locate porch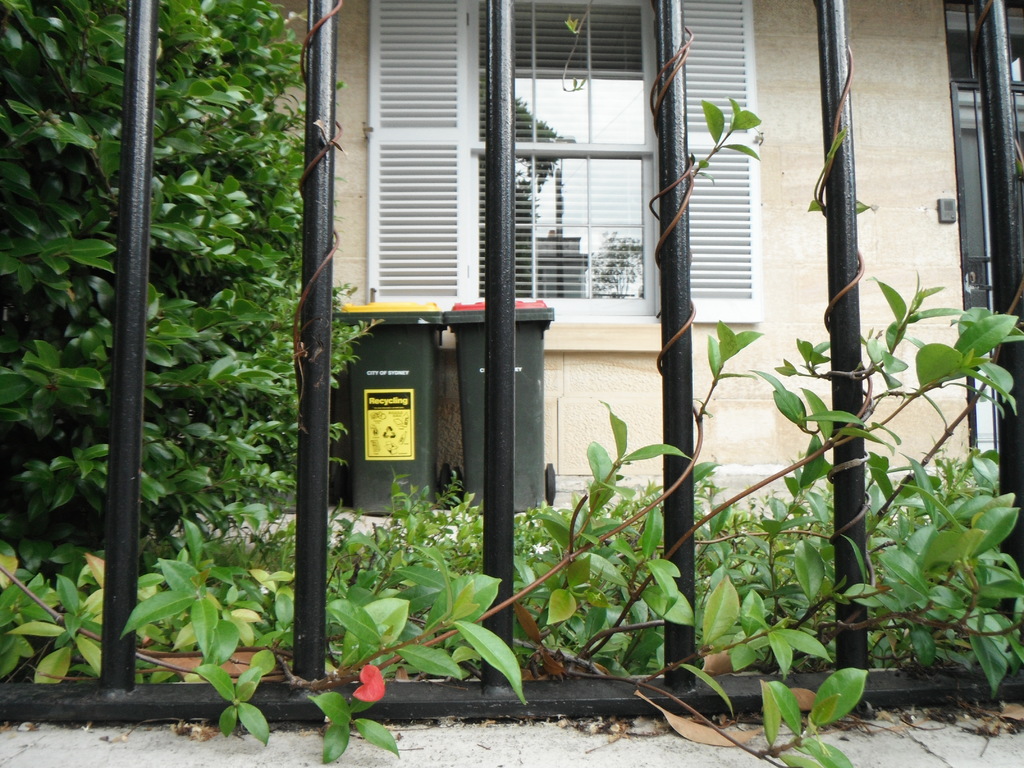
0/0/1023/724
